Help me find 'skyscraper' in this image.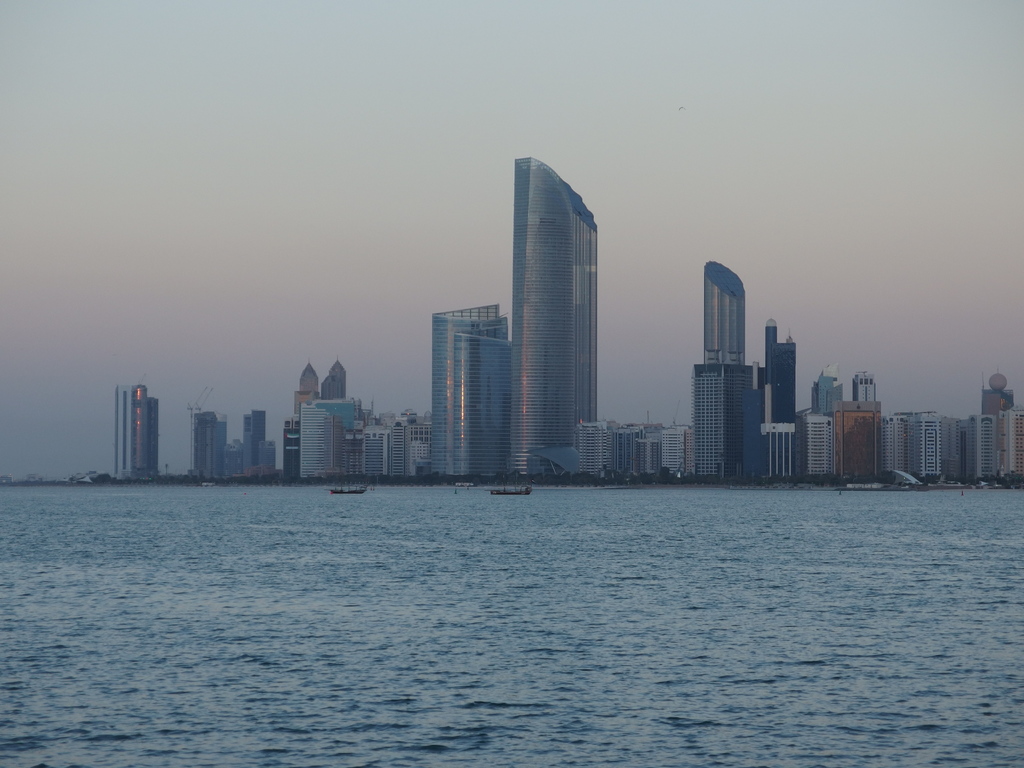
Found it: [x1=424, y1=304, x2=521, y2=490].
